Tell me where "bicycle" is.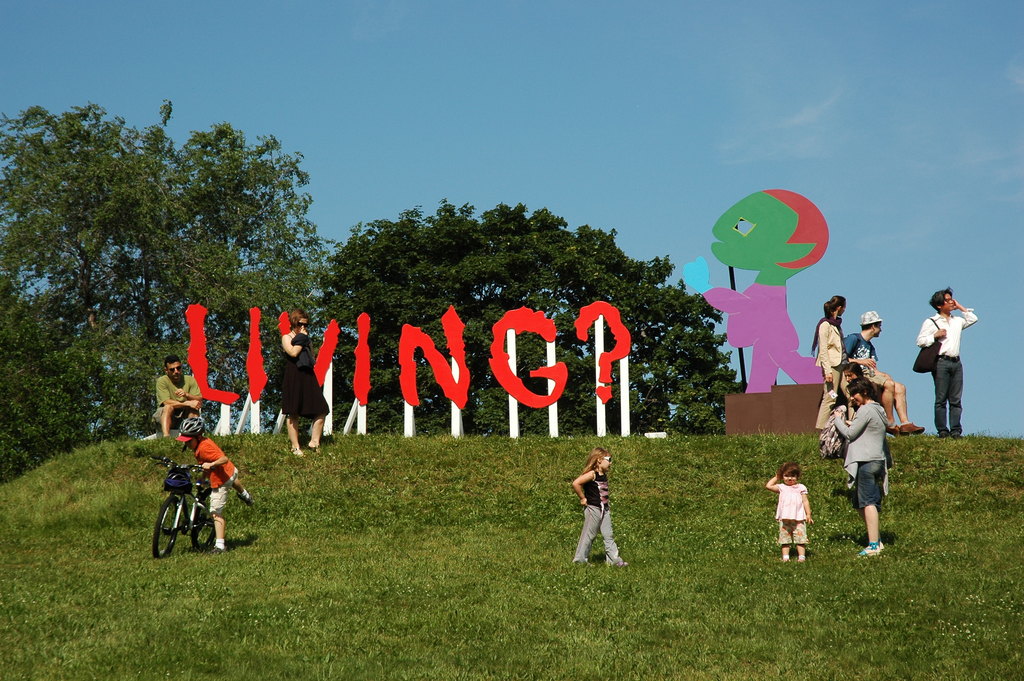
"bicycle" is at select_region(148, 461, 234, 561).
